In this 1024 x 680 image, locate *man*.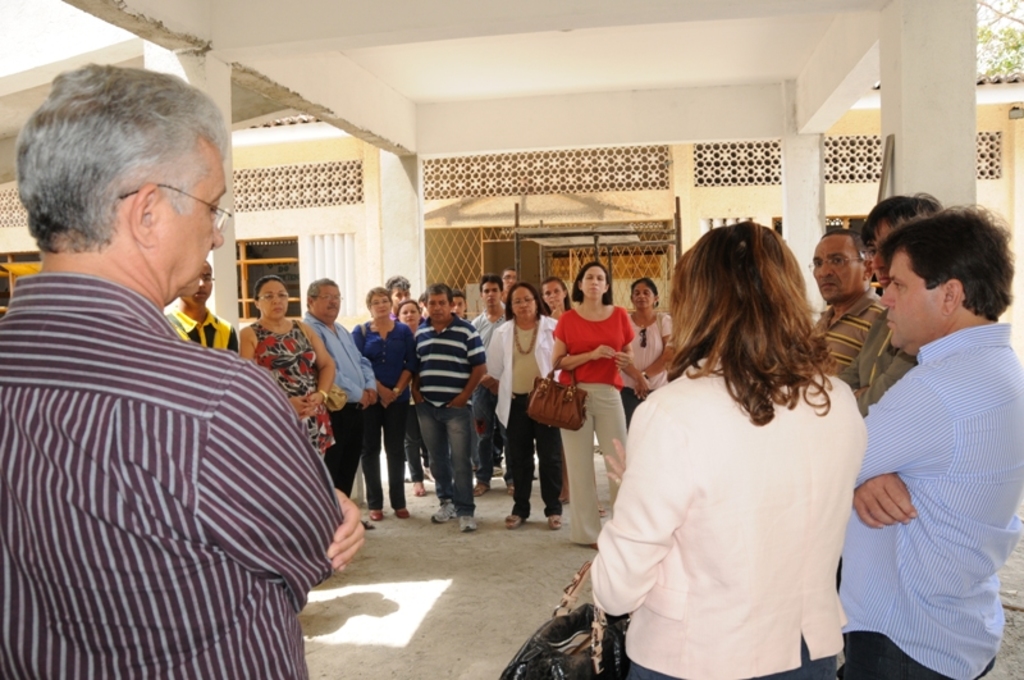
Bounding box: bbox=[288, 278, 380, 490].
